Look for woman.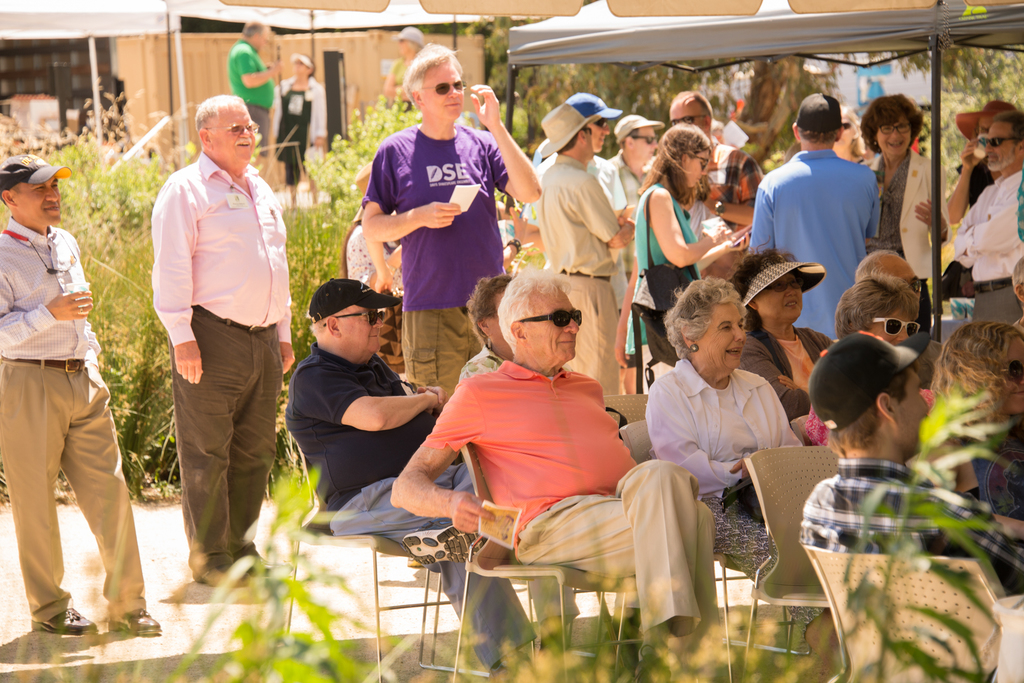
Found: [x1=925, y1=321, x2=1023, y2=545].
